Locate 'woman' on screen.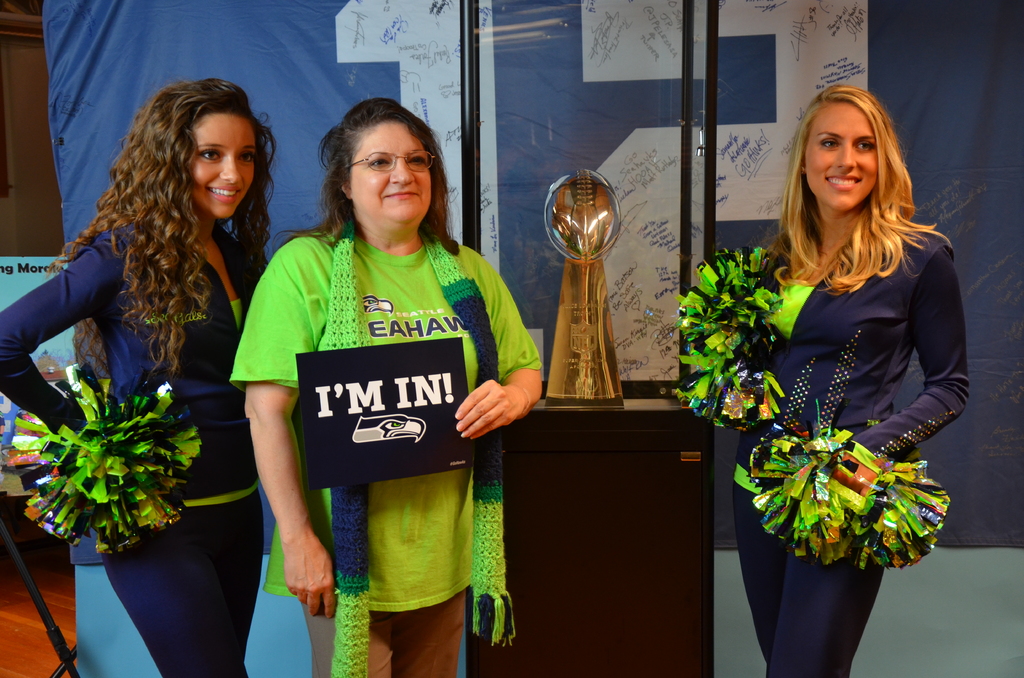
On screen at Rect(228, 97, 545, 677).
